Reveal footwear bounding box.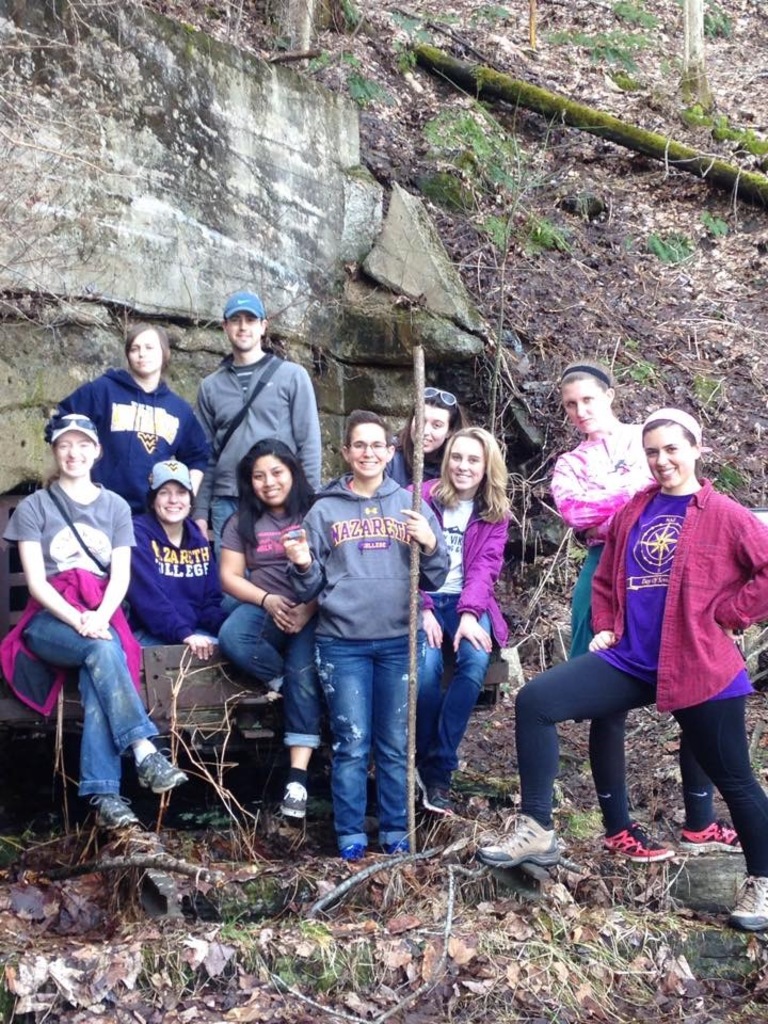
Revealed: (281,780,308,825).
